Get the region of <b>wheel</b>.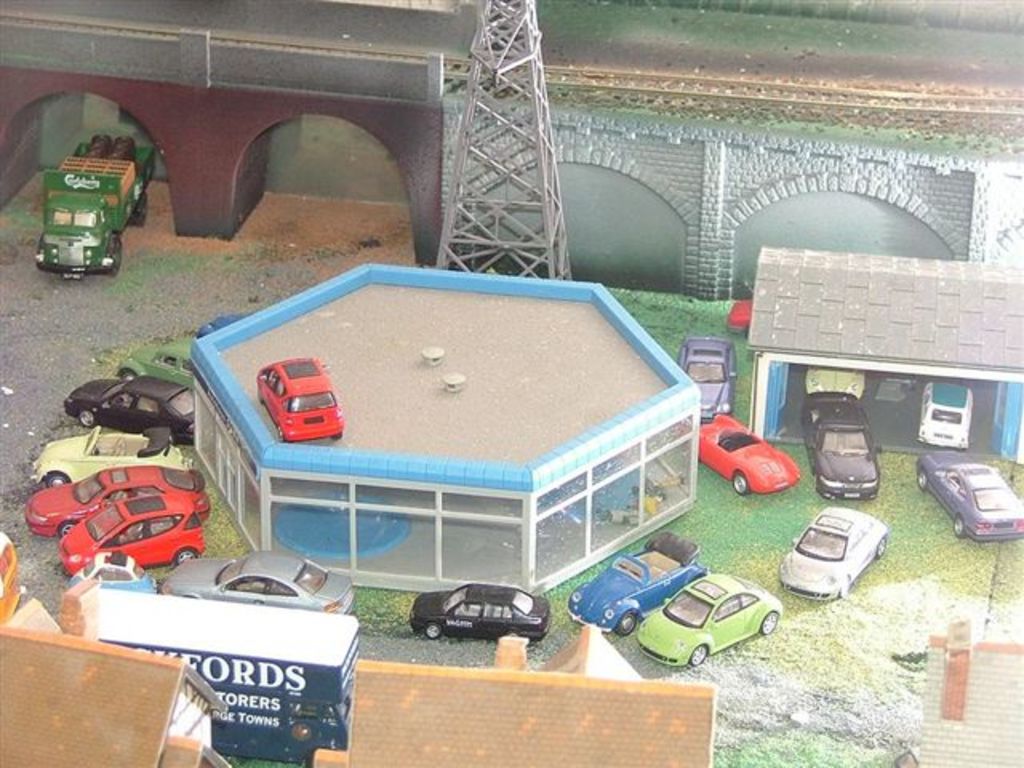
BBox(619, 613, 638, 635).
